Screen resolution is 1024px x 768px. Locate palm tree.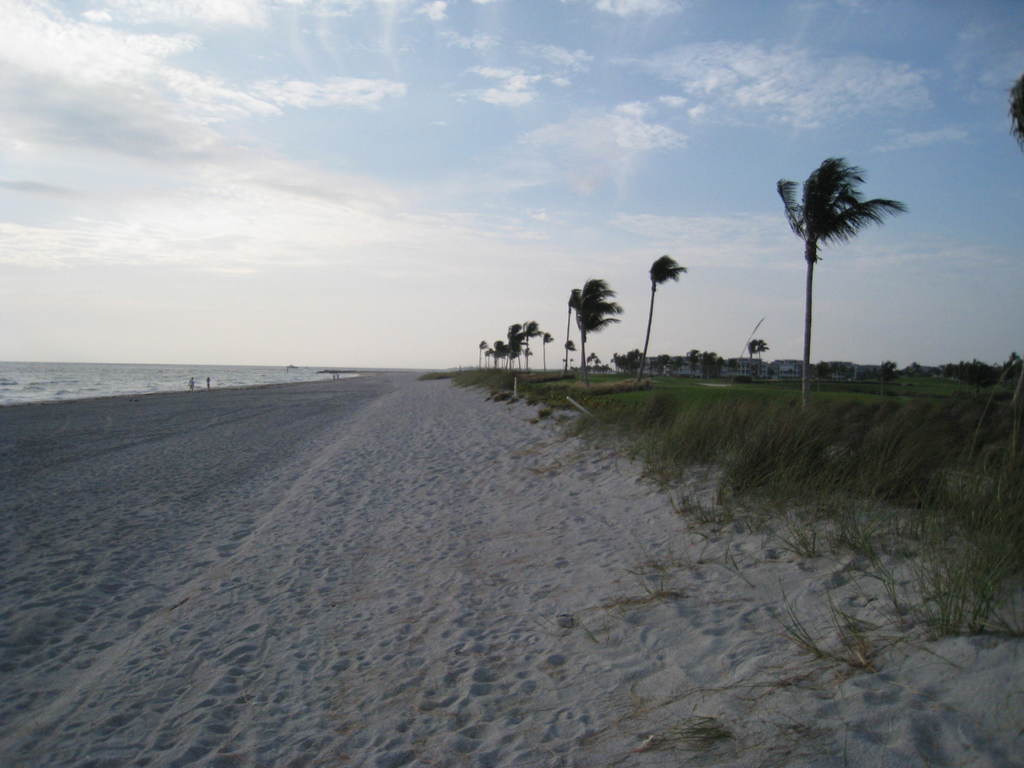
(640,253,689,385).
